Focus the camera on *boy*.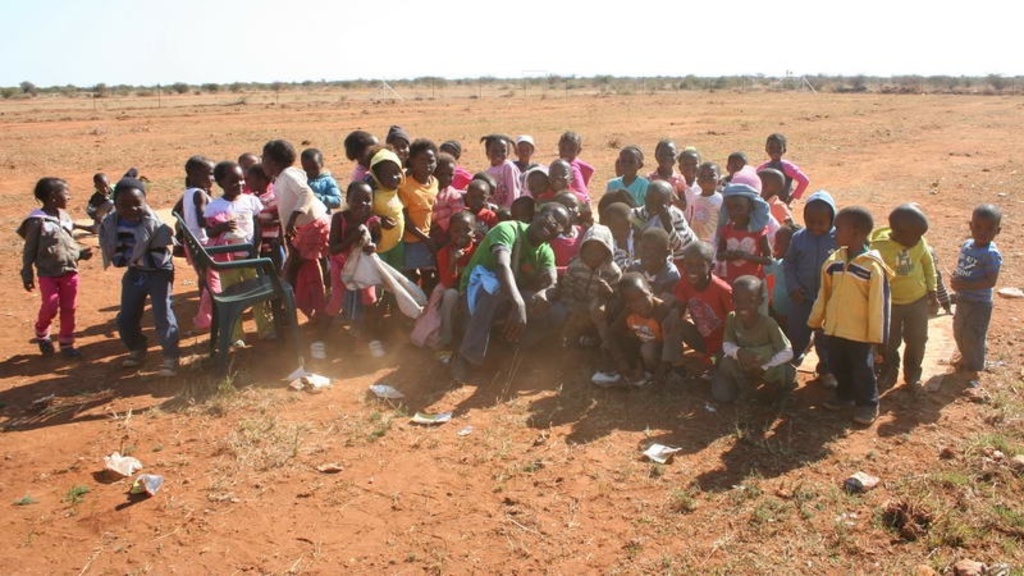
Focus region: bbox(808, 207, 895, 429).
